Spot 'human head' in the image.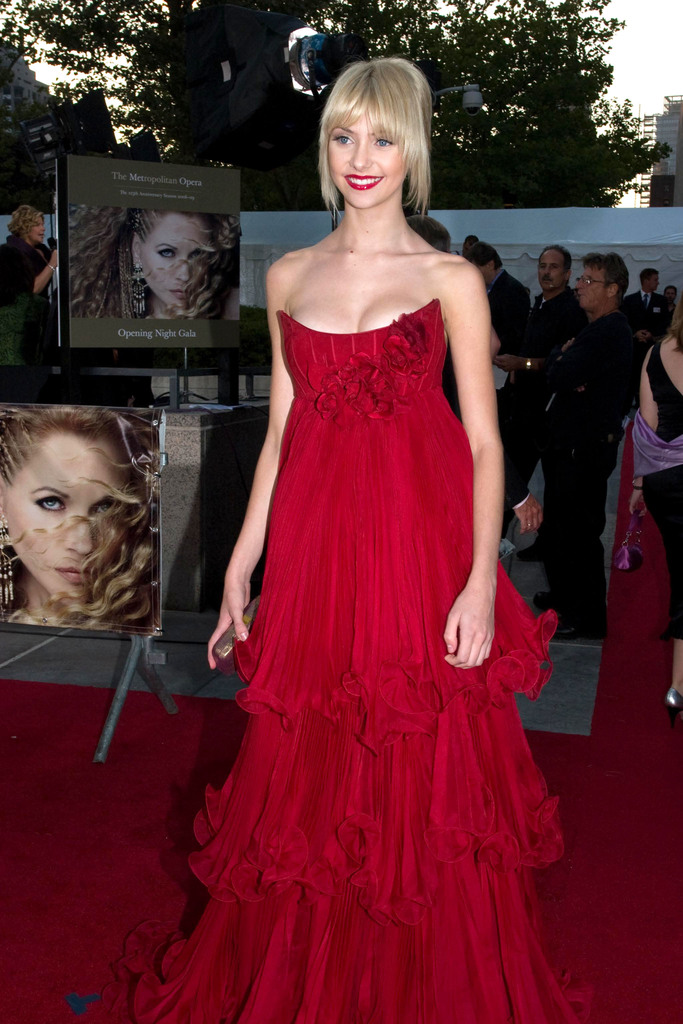
'human head' found at bbox=(663, 285, 677, 304).
